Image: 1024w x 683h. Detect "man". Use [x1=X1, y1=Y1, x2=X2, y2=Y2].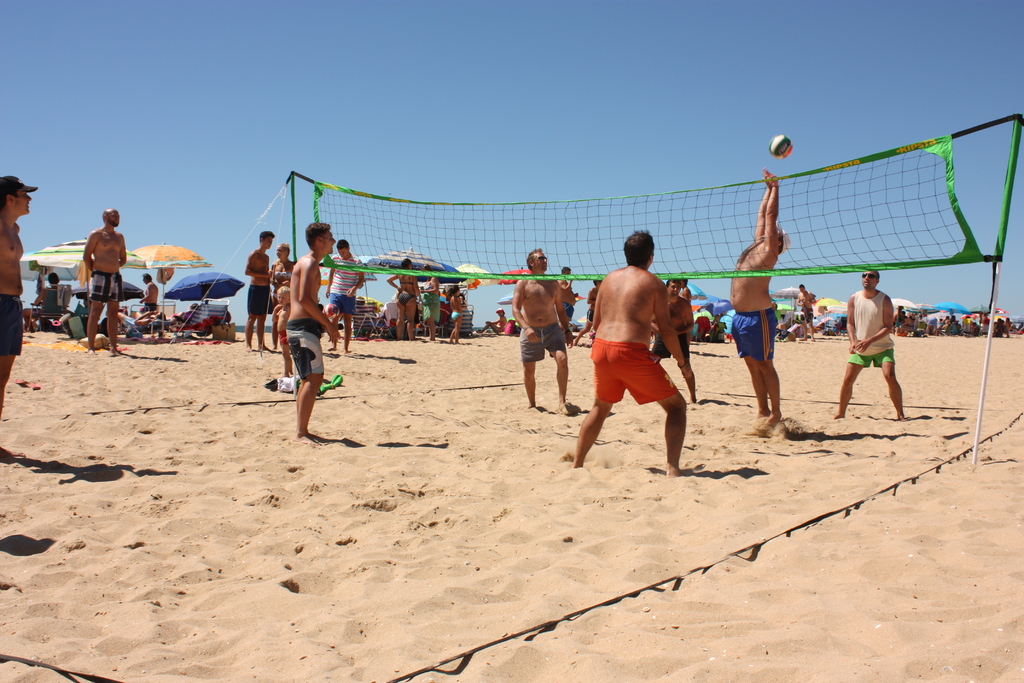
[x1=135, y1=268, x2=160, y2=316].
